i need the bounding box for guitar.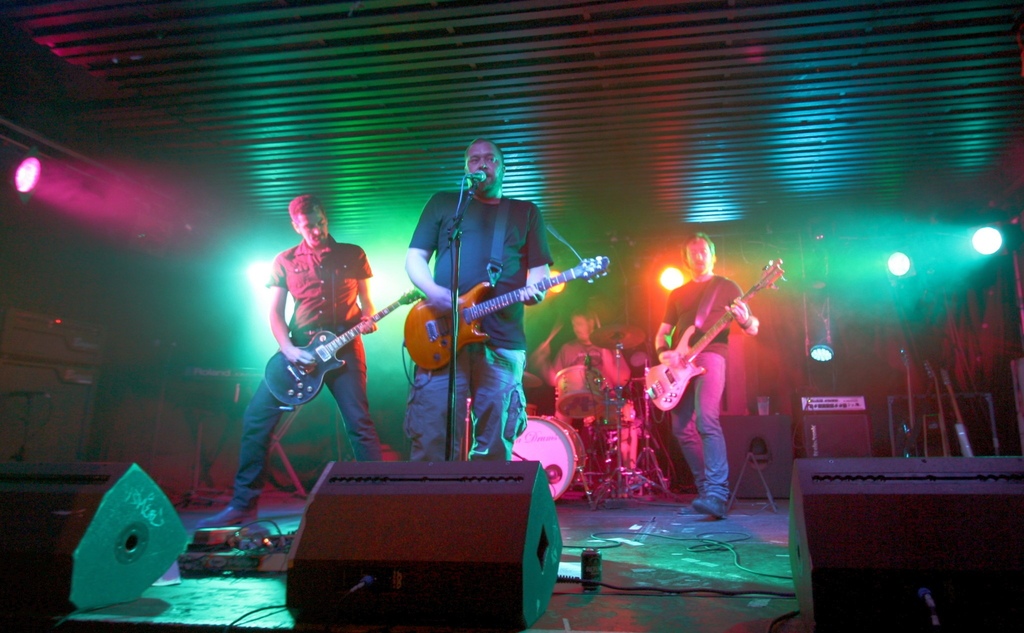
Here it is: {"left": 384, "top": 251, "right": 605, "bottom": 375}.
